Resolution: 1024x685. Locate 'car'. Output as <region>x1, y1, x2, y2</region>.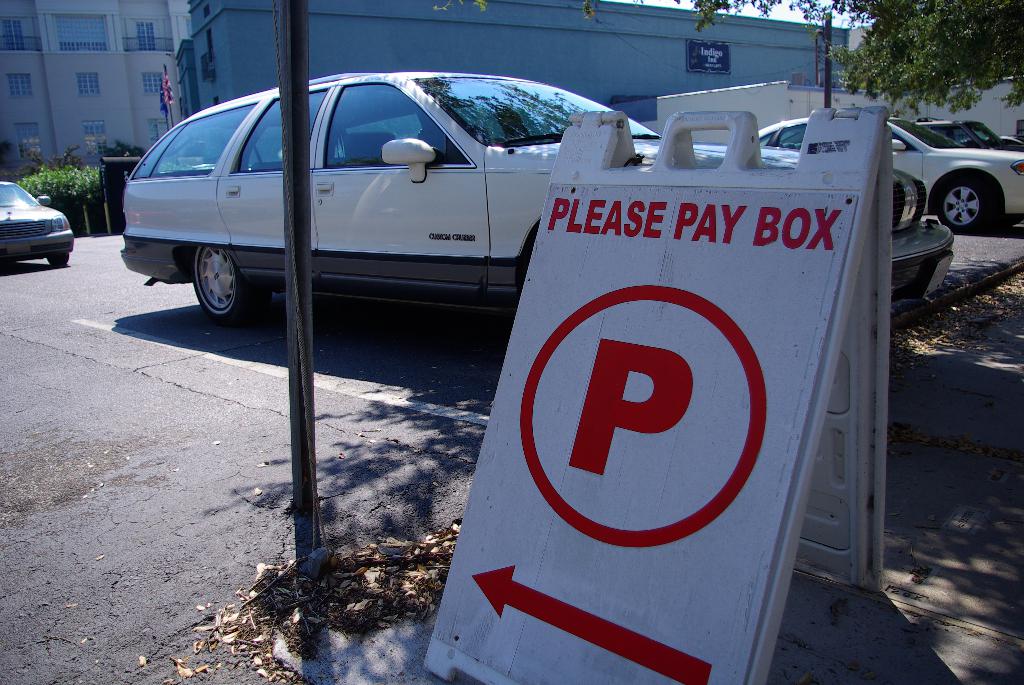
<region>754, 114, 1023, 232</region>.
